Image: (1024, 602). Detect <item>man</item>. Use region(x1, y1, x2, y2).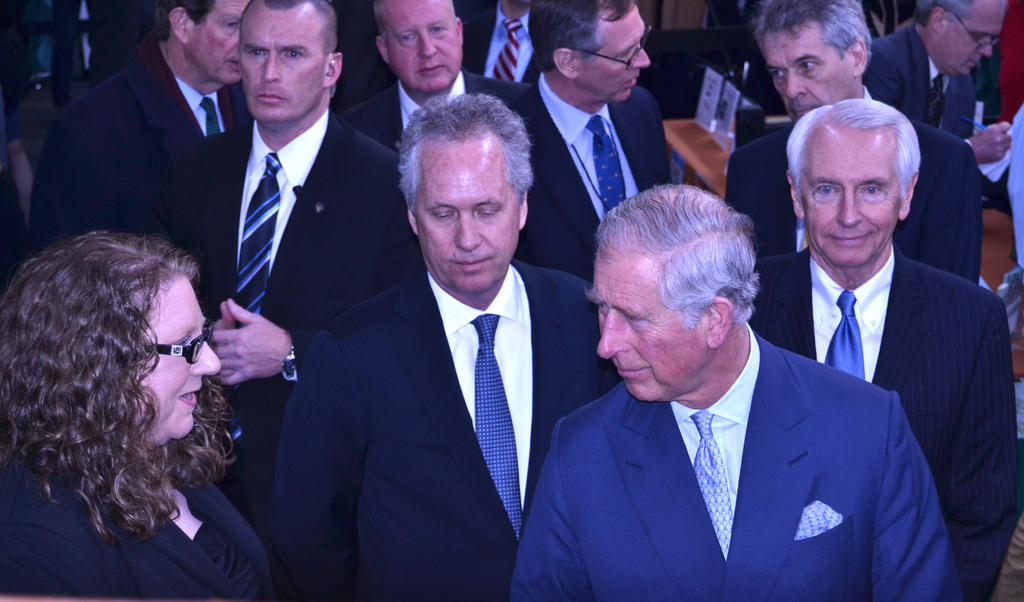
region(264, 94, 620, 600).
